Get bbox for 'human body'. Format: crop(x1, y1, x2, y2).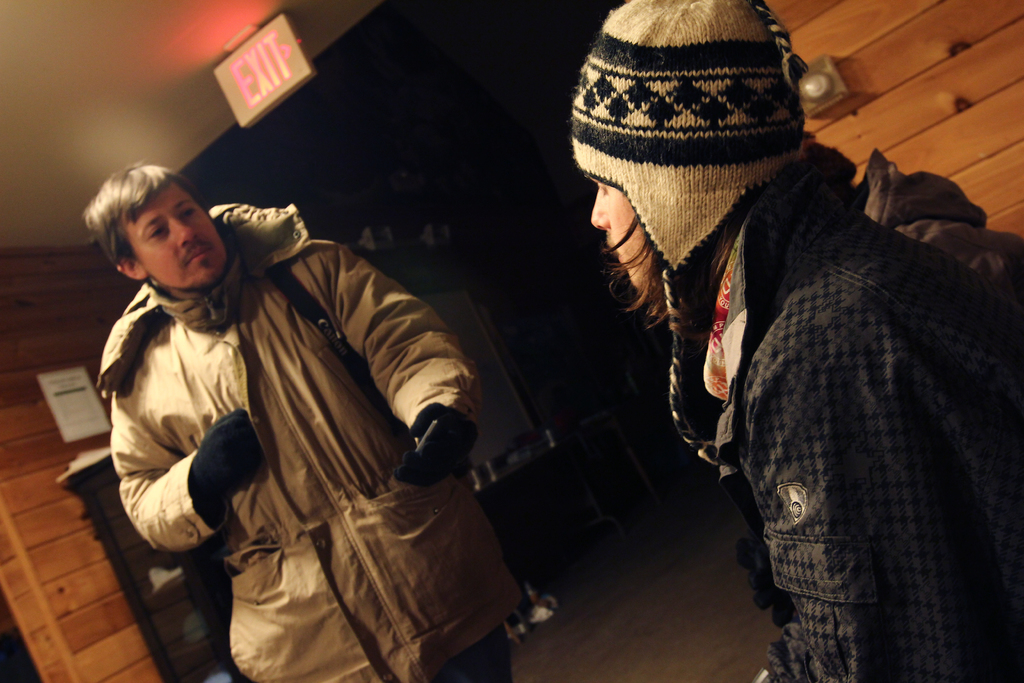
crop(546, 38, 959, 682).
